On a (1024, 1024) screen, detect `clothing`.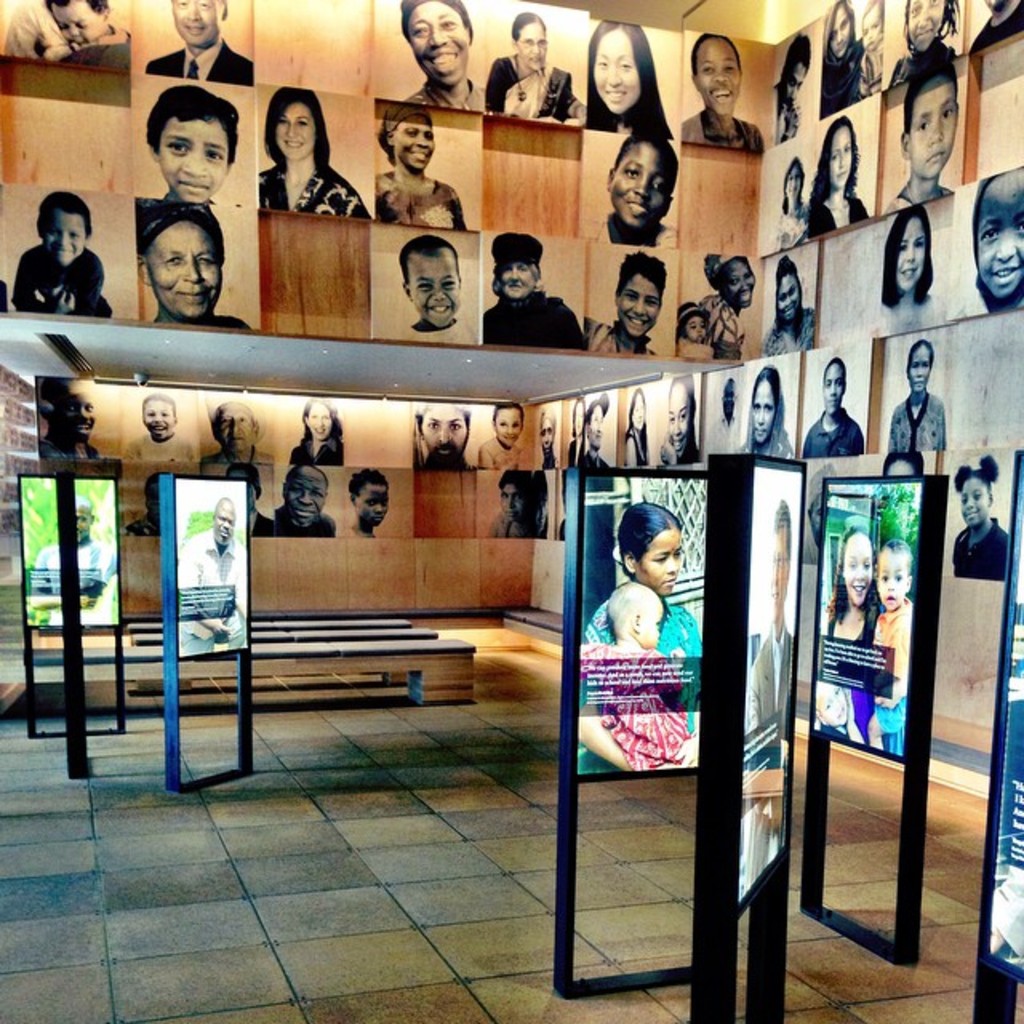
left=494, top=507, right=552, bottom=544.
